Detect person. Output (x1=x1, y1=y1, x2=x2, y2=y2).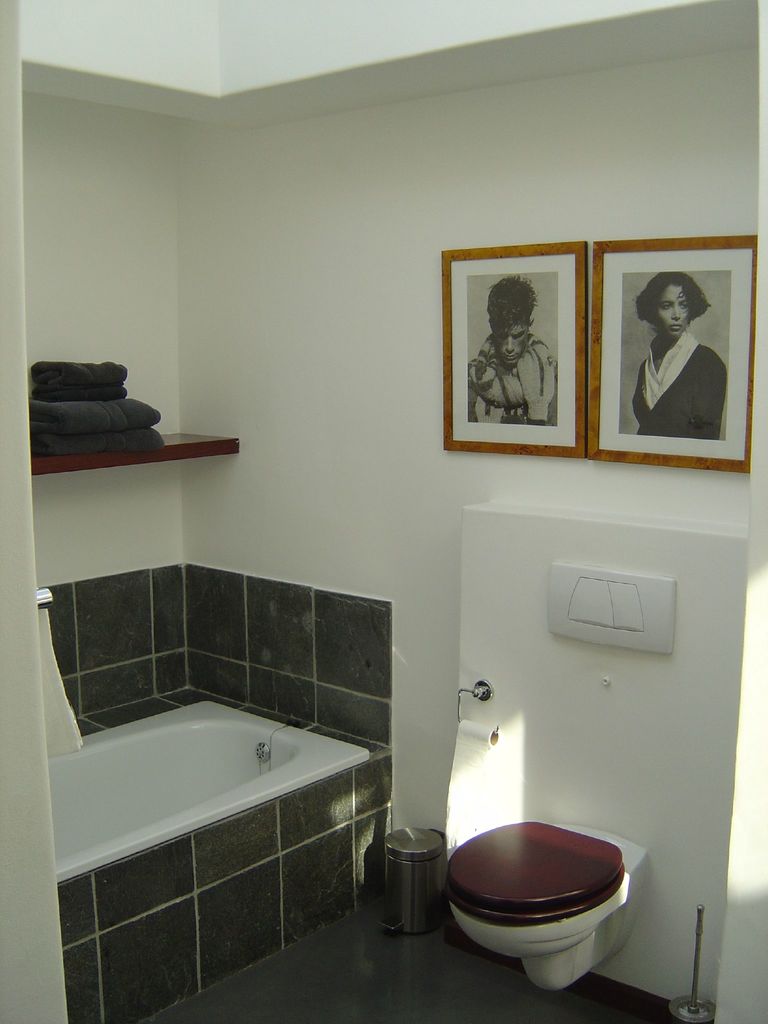
(x1=464, y1=275, x2=561, y2=433).
